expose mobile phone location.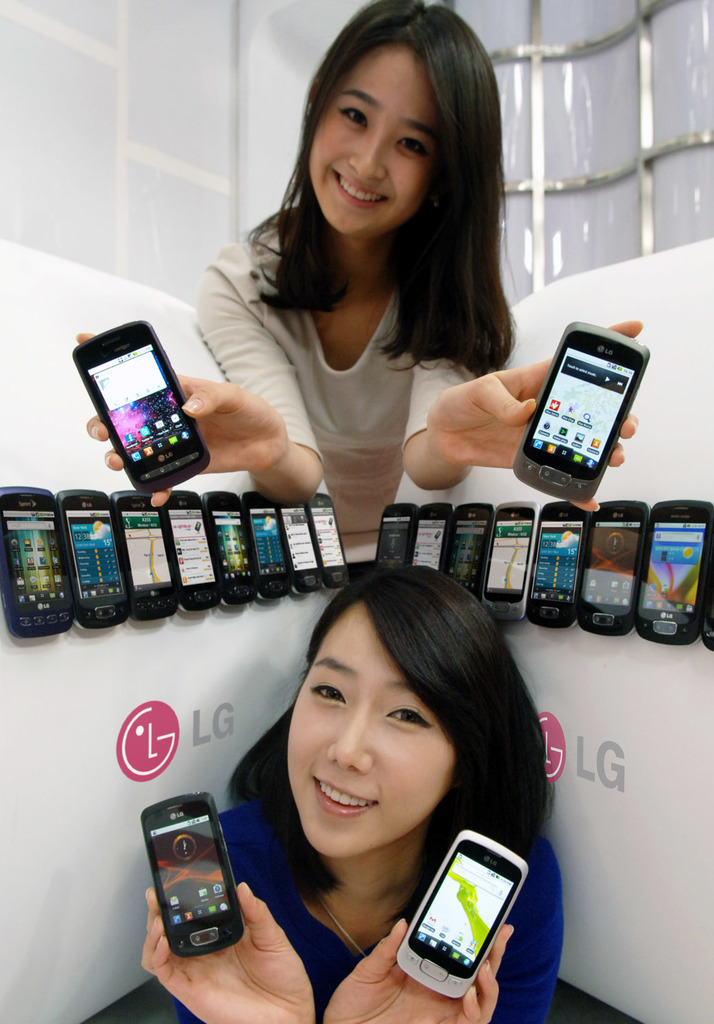
Exposed at crop(414, 504, 451, 567).
